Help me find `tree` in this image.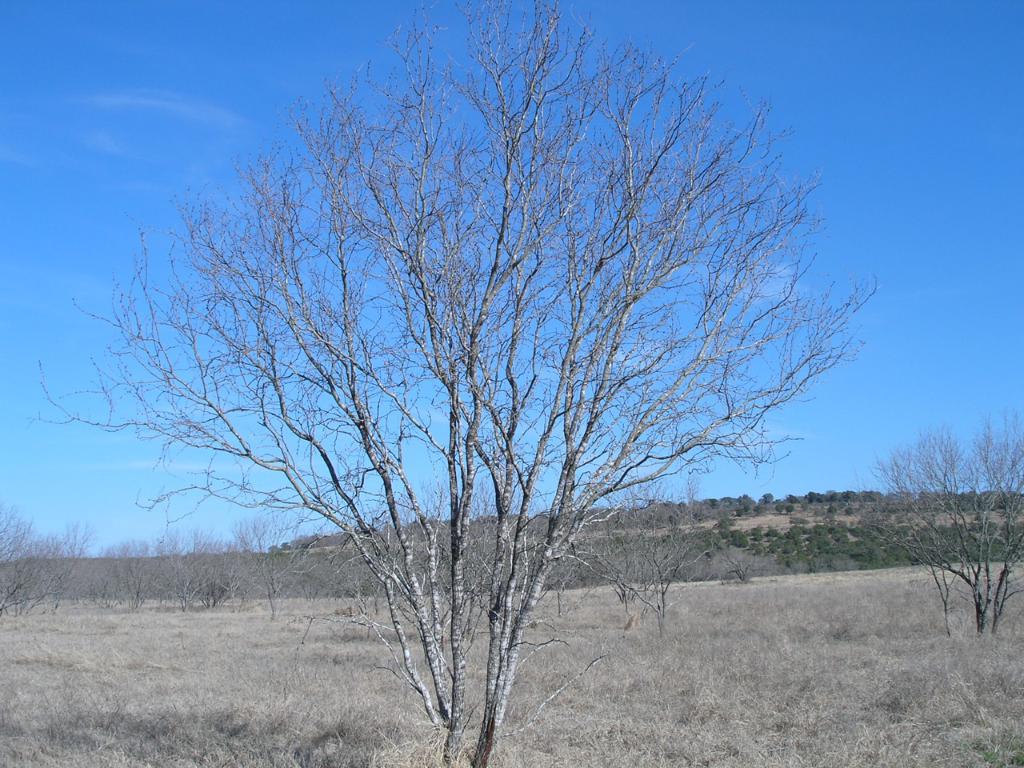
Found it: bbox=[33, 0, 886, 767].
